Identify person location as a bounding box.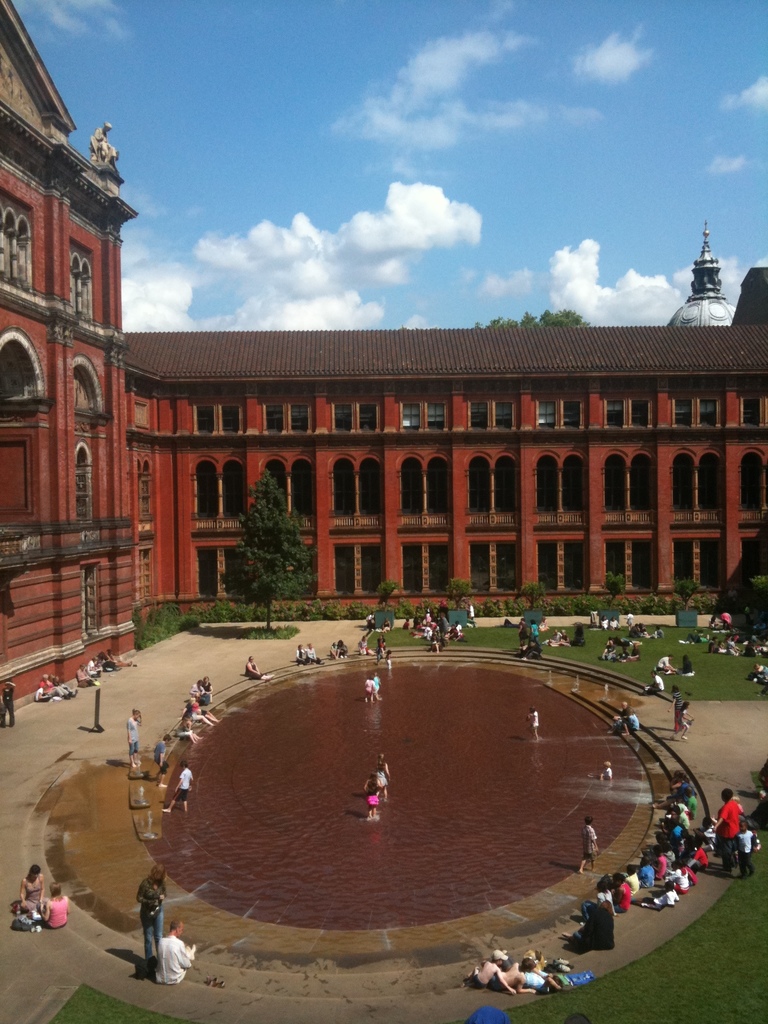
x1=359, y1=634, x2=376, y2=660.
